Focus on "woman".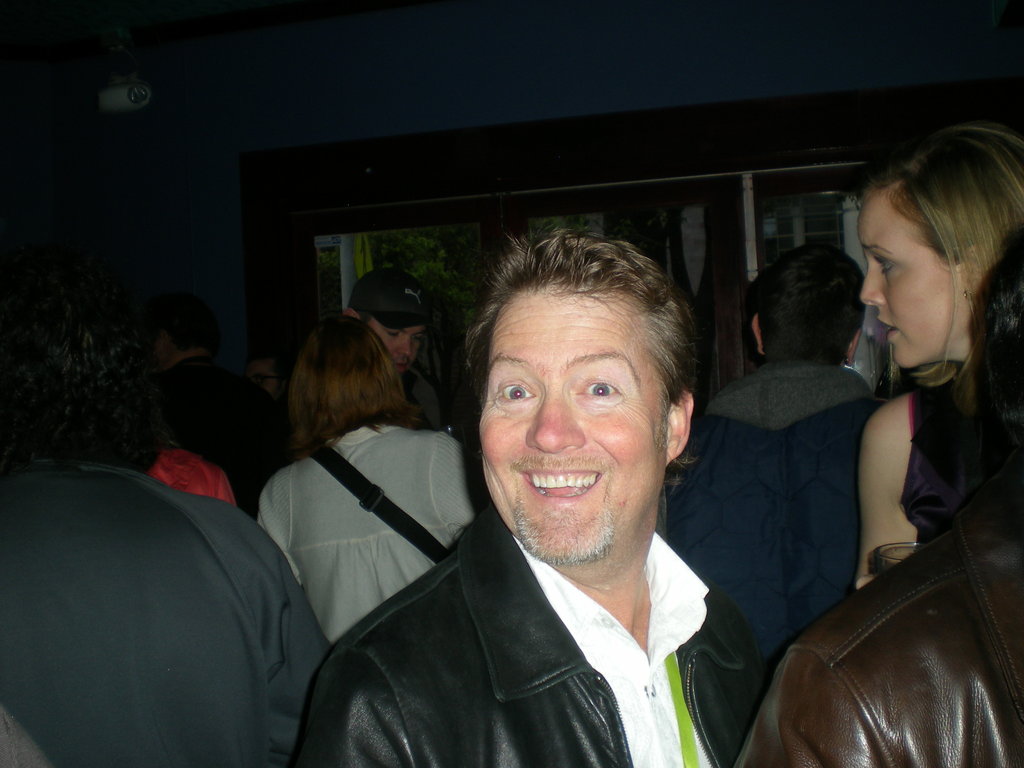
Focused at 231,287,493,732.
